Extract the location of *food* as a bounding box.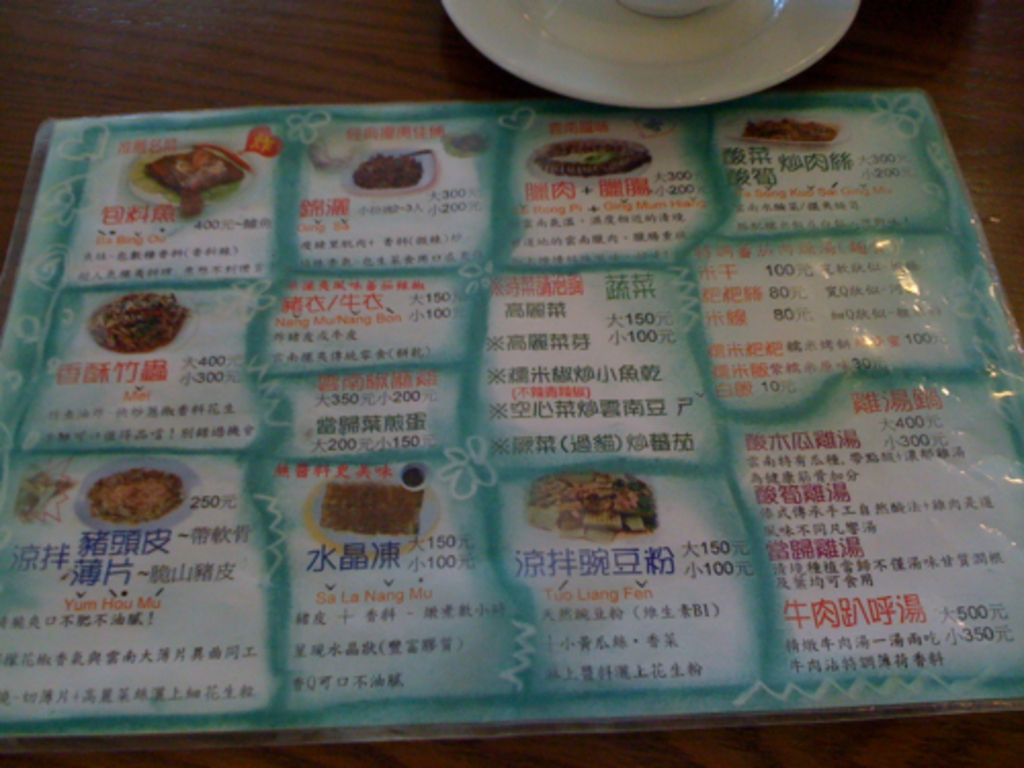
70 461 172 532.
